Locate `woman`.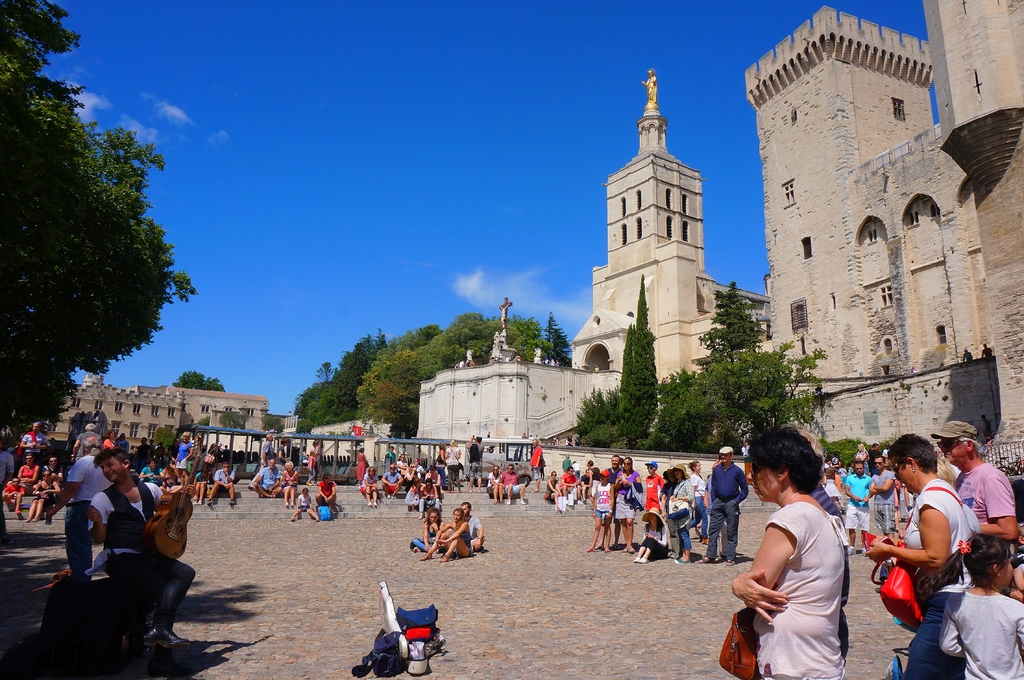
Bounding box: box=[353, 447, 369, 477].
